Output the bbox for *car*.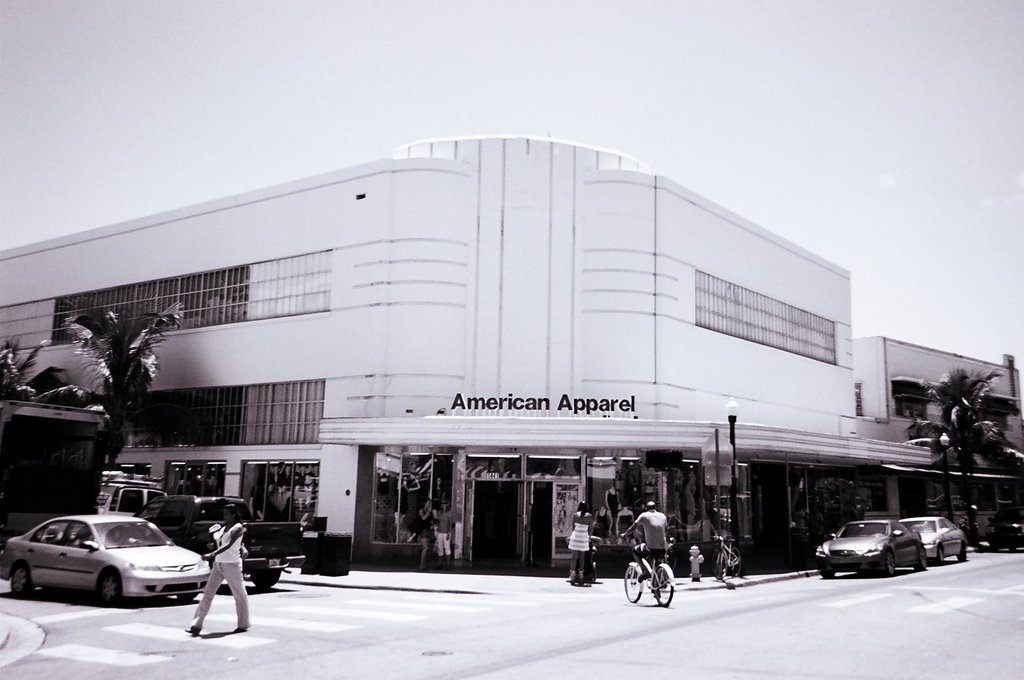
bbox=(819, 516, 927, 578).
